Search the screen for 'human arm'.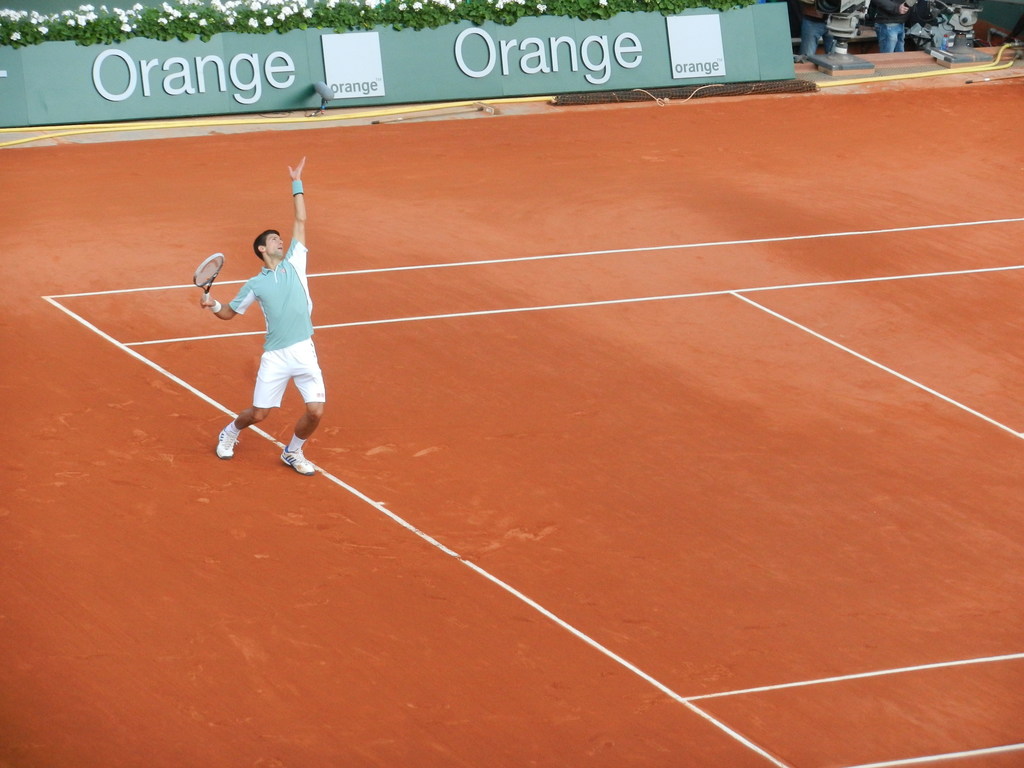
Found at Rect(198, 277, 262, 326).
